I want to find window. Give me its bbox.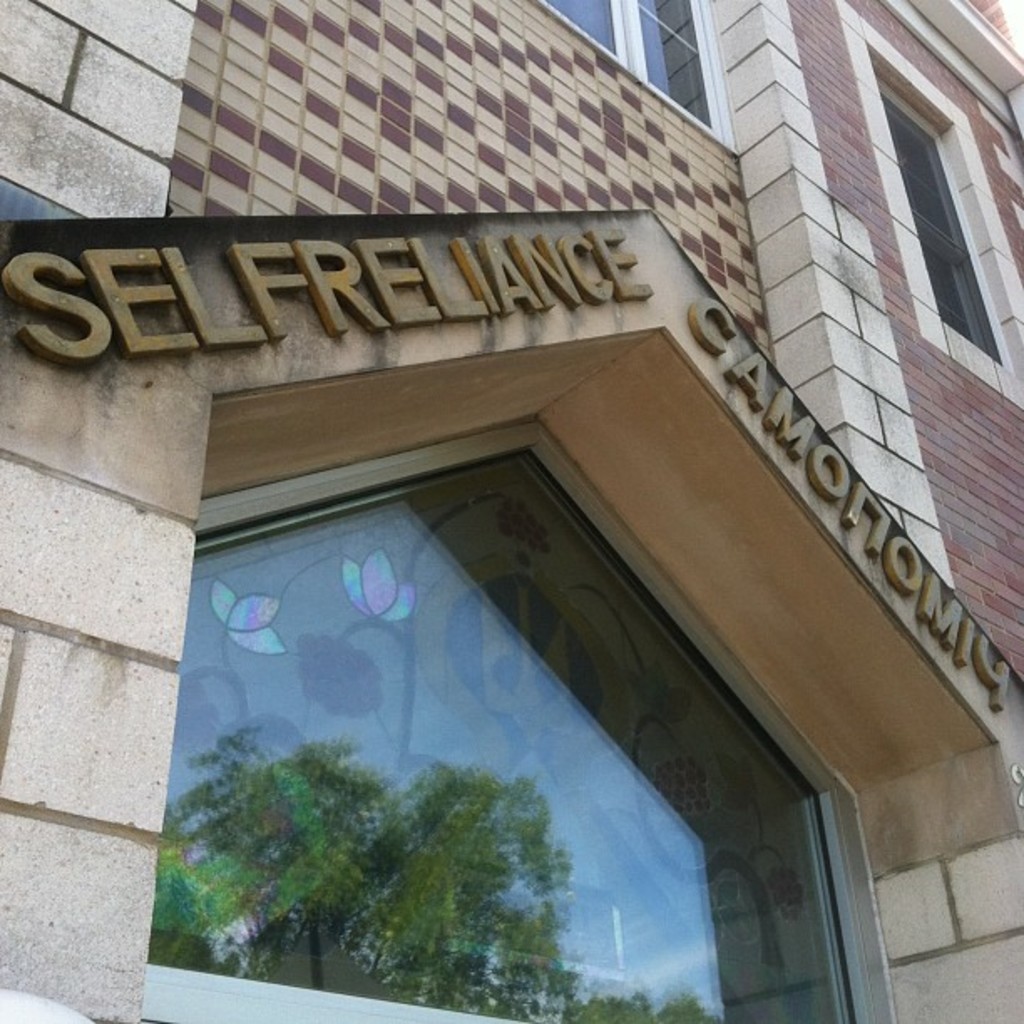
[830, 0, 1022, 402].
